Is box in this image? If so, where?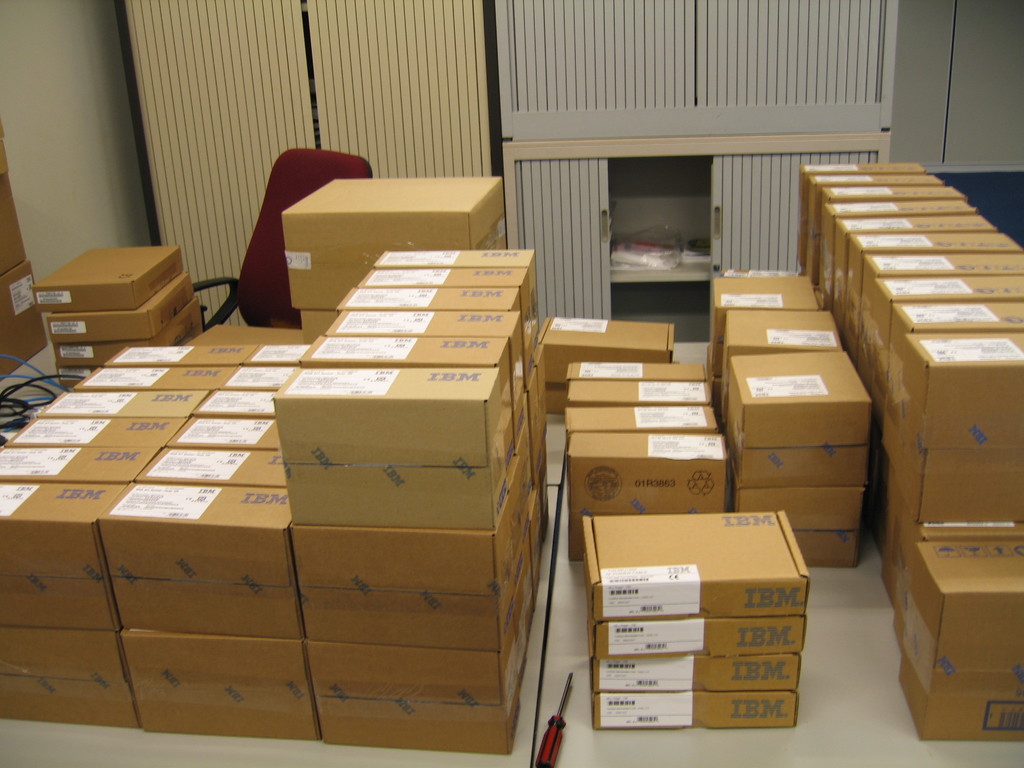
Yes, at 713/271/831/372.
